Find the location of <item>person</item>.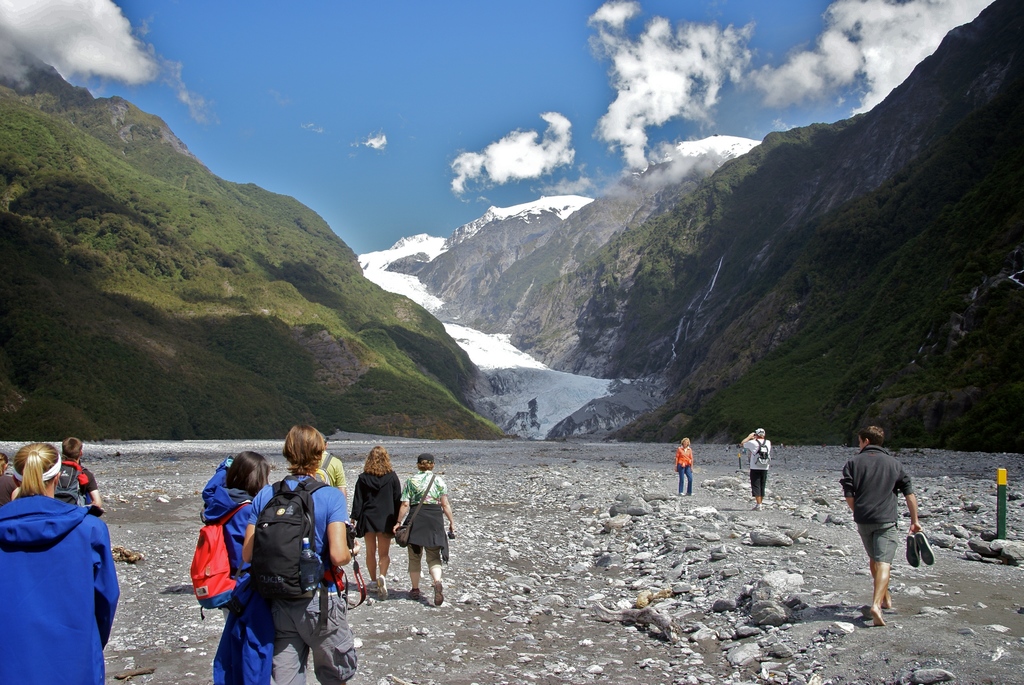
Location: x1=56 y1=434 x2=102 y2=512.
